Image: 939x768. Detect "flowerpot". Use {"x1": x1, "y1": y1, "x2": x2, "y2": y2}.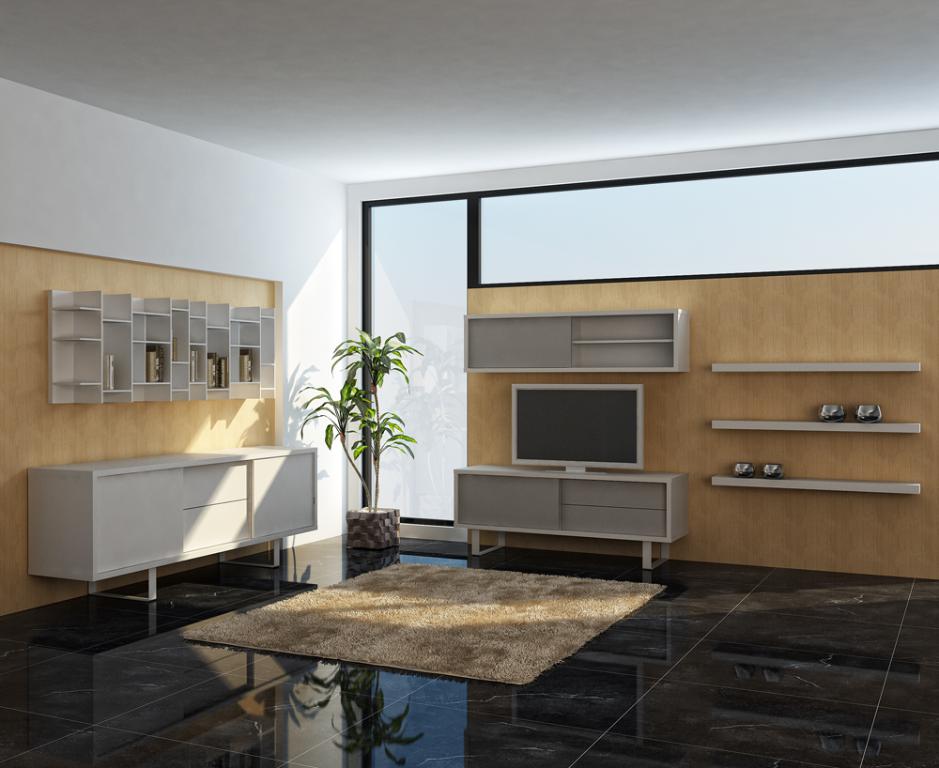
{"x1": 345, "y1": 508, "x2": 400, "y2": 551}.
